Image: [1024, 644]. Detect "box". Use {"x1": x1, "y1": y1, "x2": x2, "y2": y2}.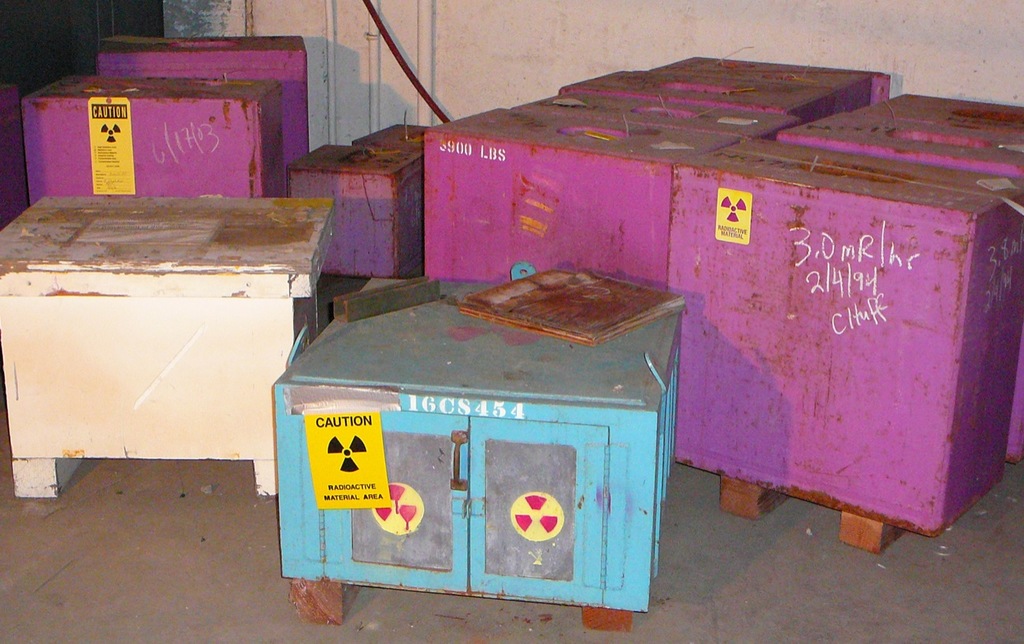
{"x1": 663, "y1": 139, "x2": 1023, "y2": 553}.
